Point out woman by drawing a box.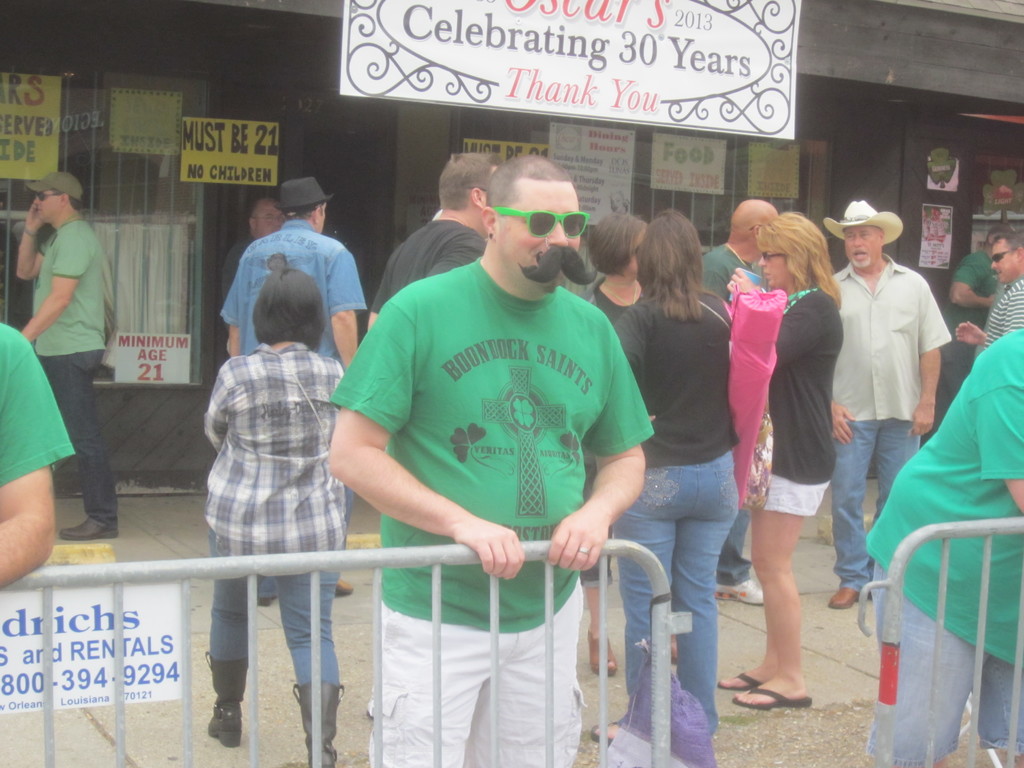
712,209,842,719.
